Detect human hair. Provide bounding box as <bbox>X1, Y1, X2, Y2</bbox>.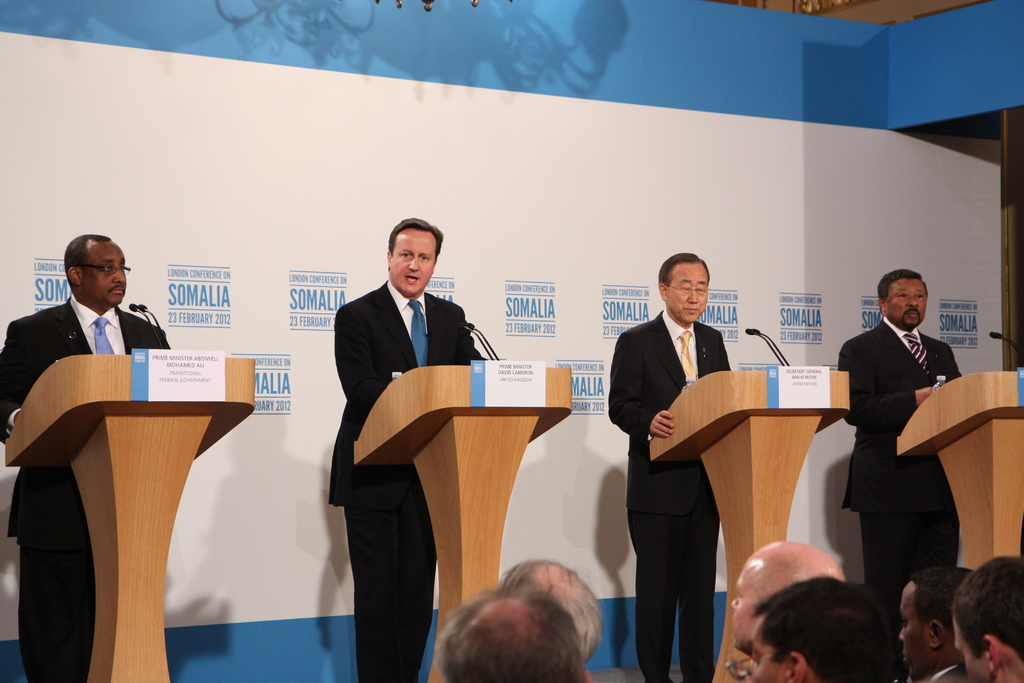
<bbox>492, 556, 601, 668</bbox>.
